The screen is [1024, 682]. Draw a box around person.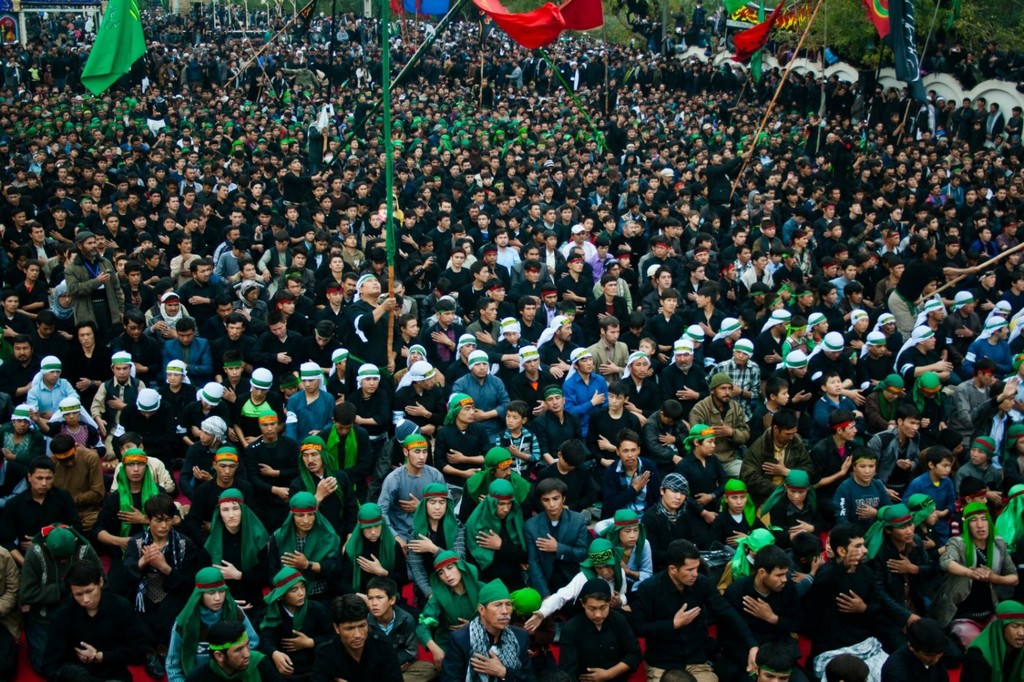
92 350 148 438.
